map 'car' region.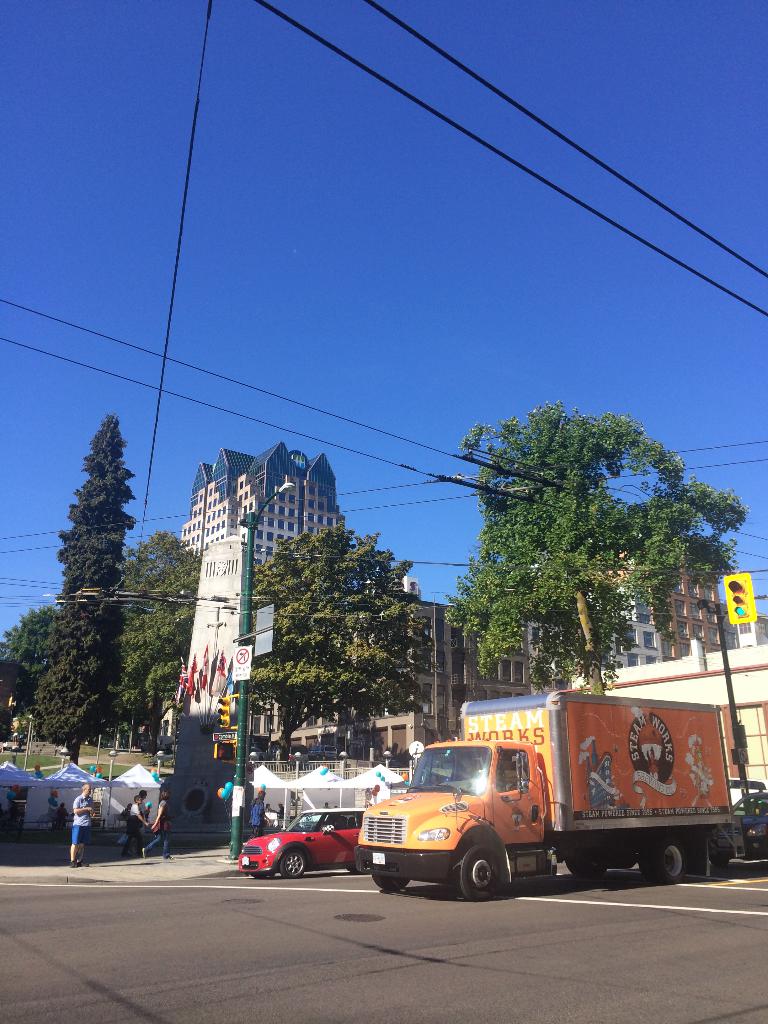
Mapped to (x1=243, y1=748, x2=271, y2=765).
